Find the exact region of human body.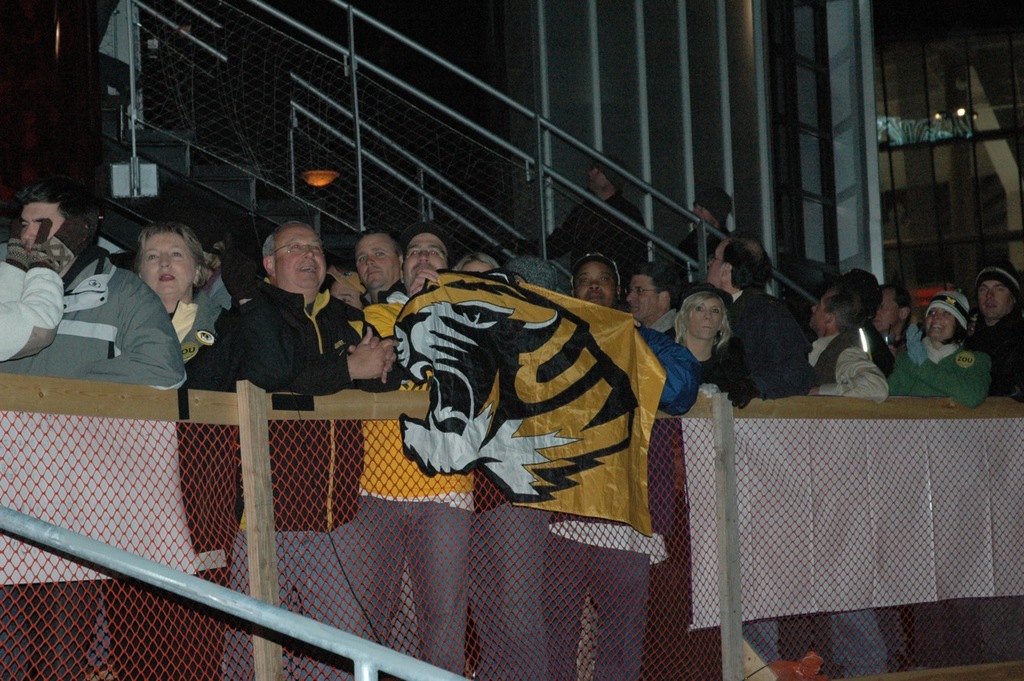
Exact region: detection(0, 264, 902, 680).
